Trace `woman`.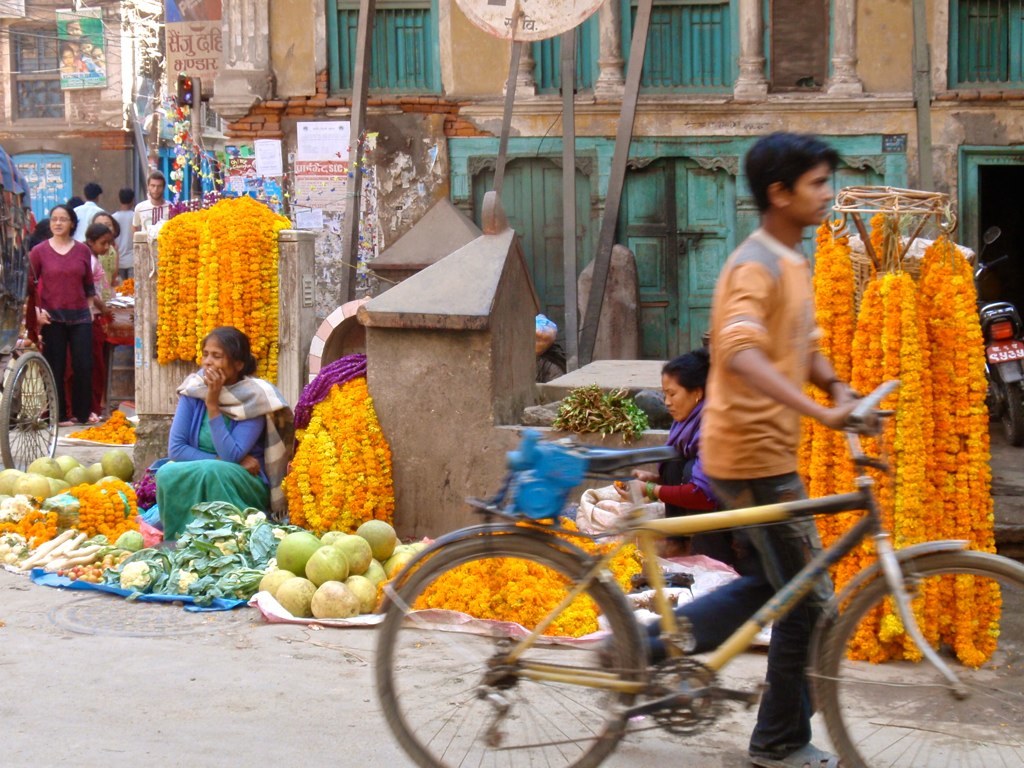
Traced to [151, 324, 282, 554].
